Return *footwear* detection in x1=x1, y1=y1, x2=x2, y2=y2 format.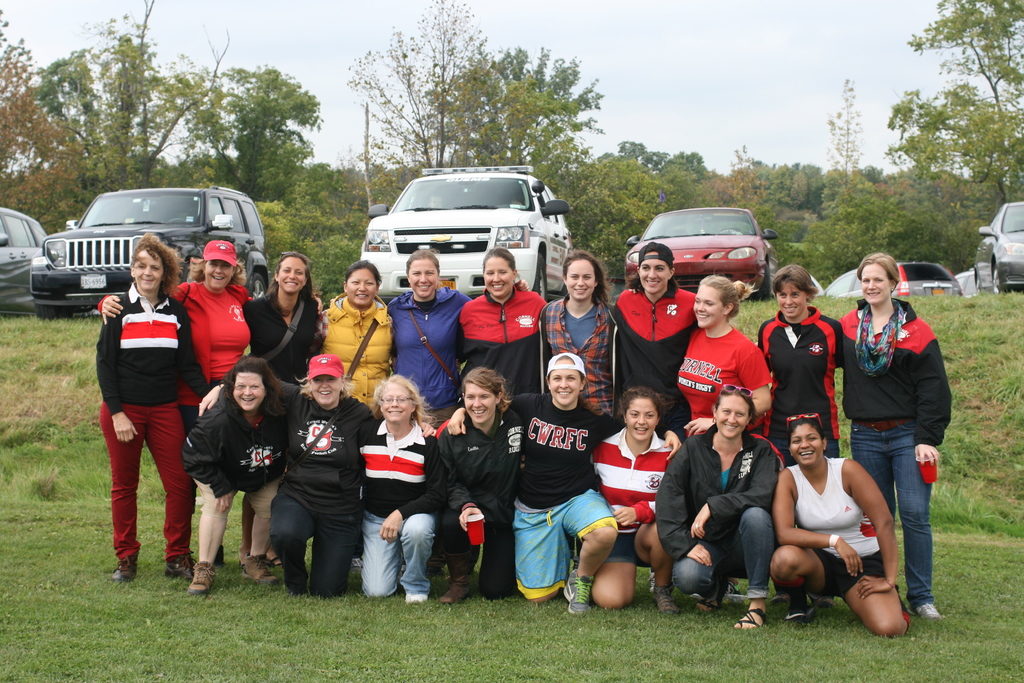
x1=350, y1=556, x2=365, y2=568.
